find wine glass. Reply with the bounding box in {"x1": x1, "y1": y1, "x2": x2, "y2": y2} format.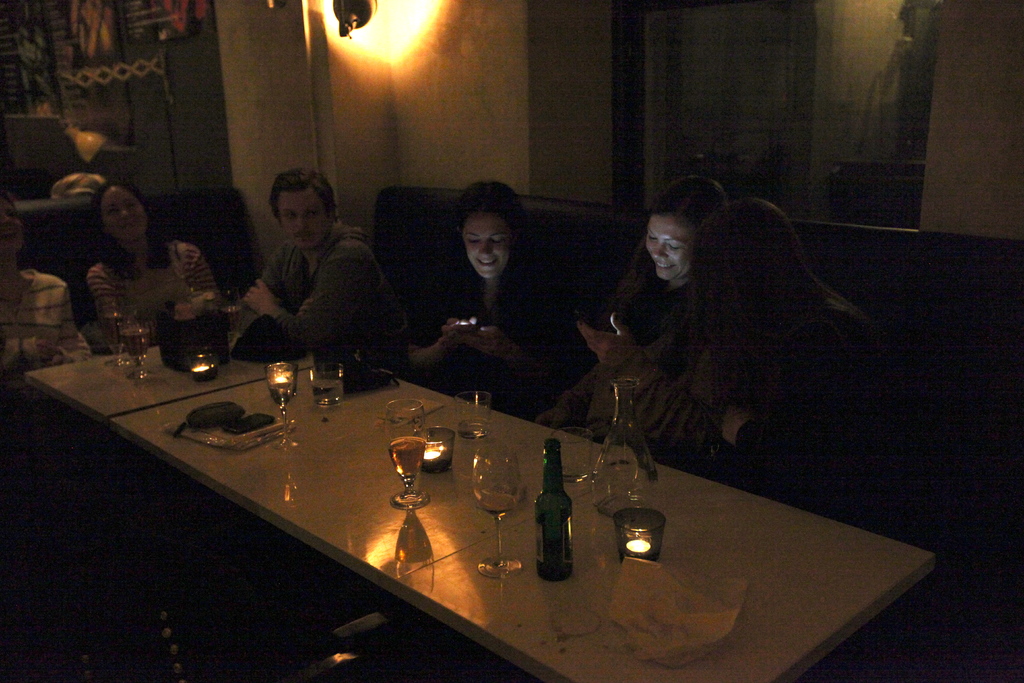
{"x1": 261, "y1": 356, "x2": 298, "y2": 453}.
